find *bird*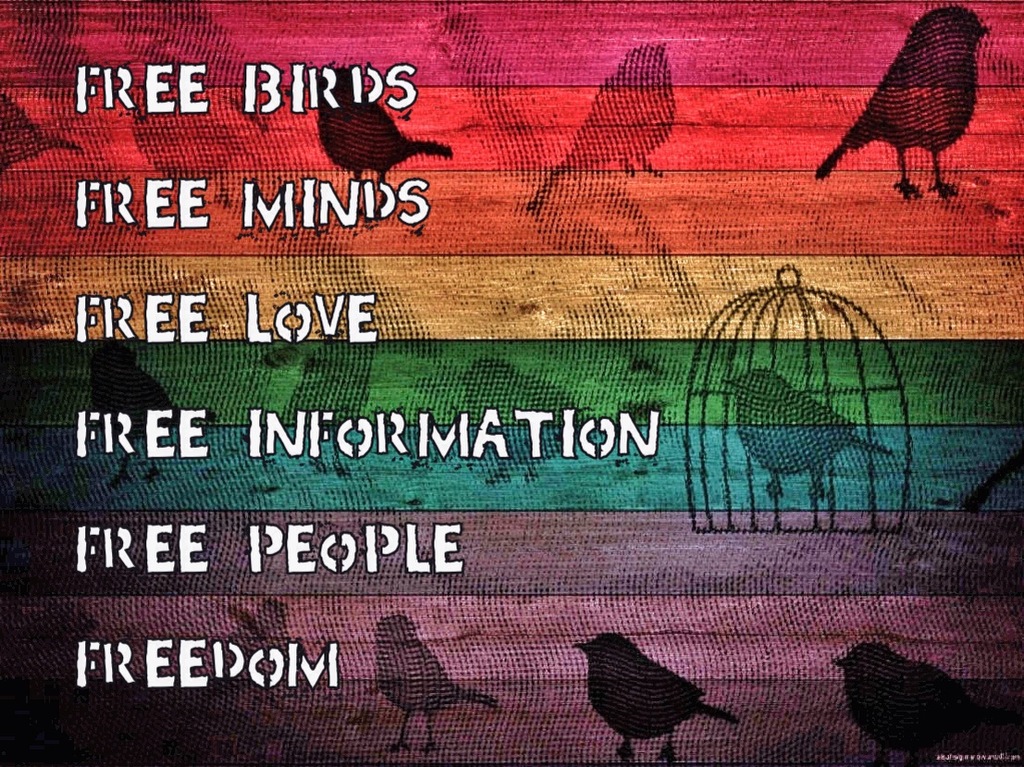
[x1=577, y1=624, x2=739, y2=765]
